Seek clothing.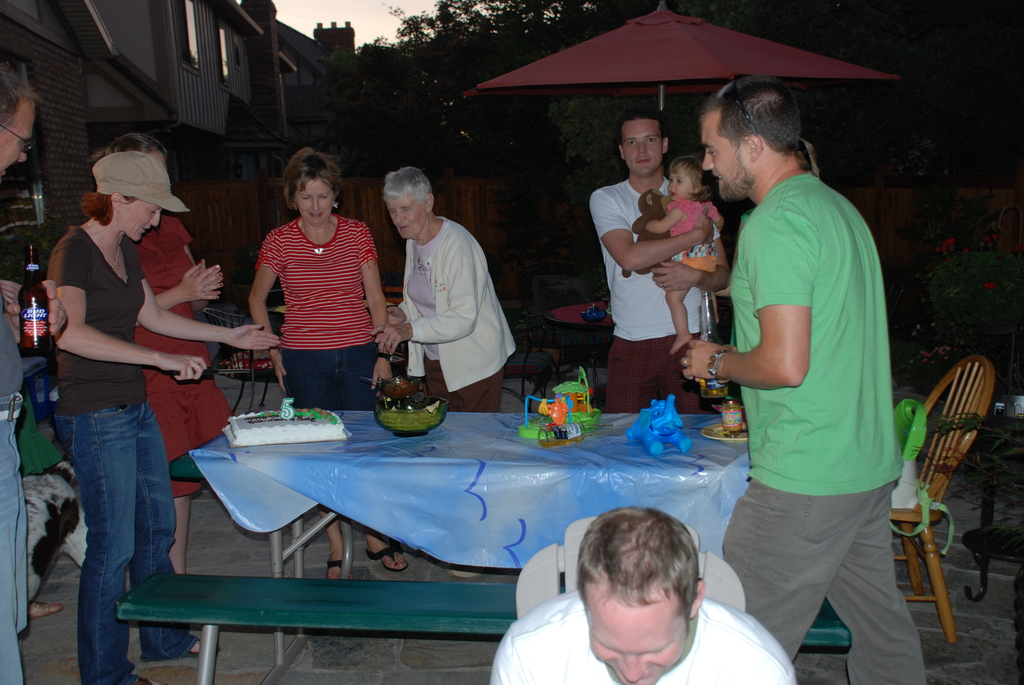
(41, 222, 202, 684).
